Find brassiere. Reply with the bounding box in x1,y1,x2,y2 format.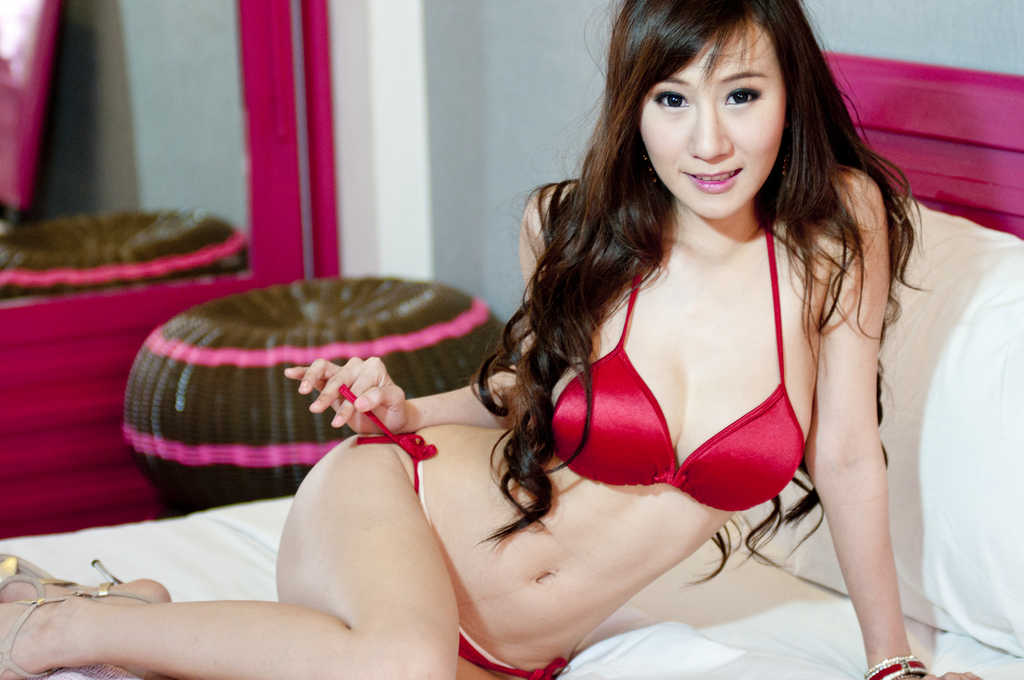
547,227,804,512.
